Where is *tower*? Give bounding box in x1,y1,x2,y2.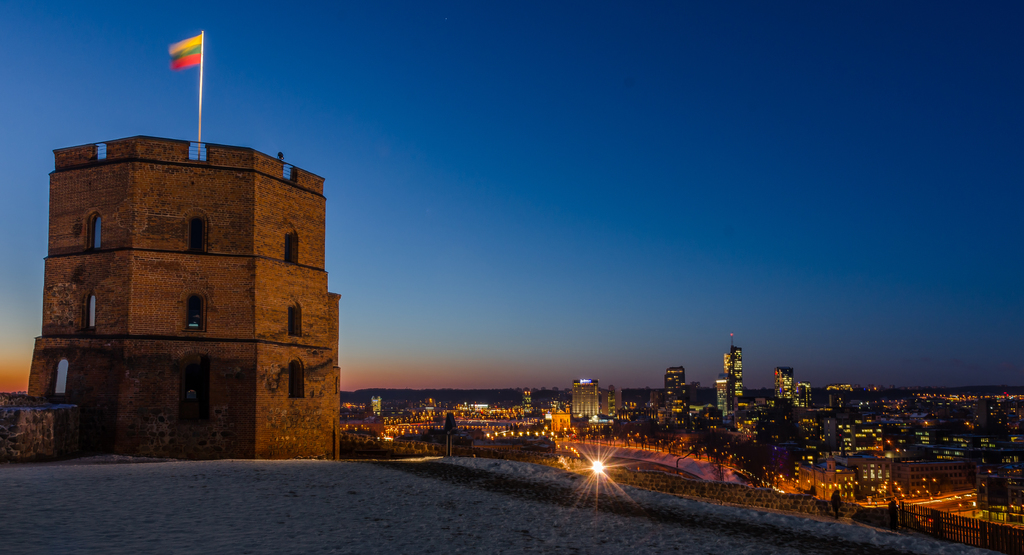
796,380,808,408.
